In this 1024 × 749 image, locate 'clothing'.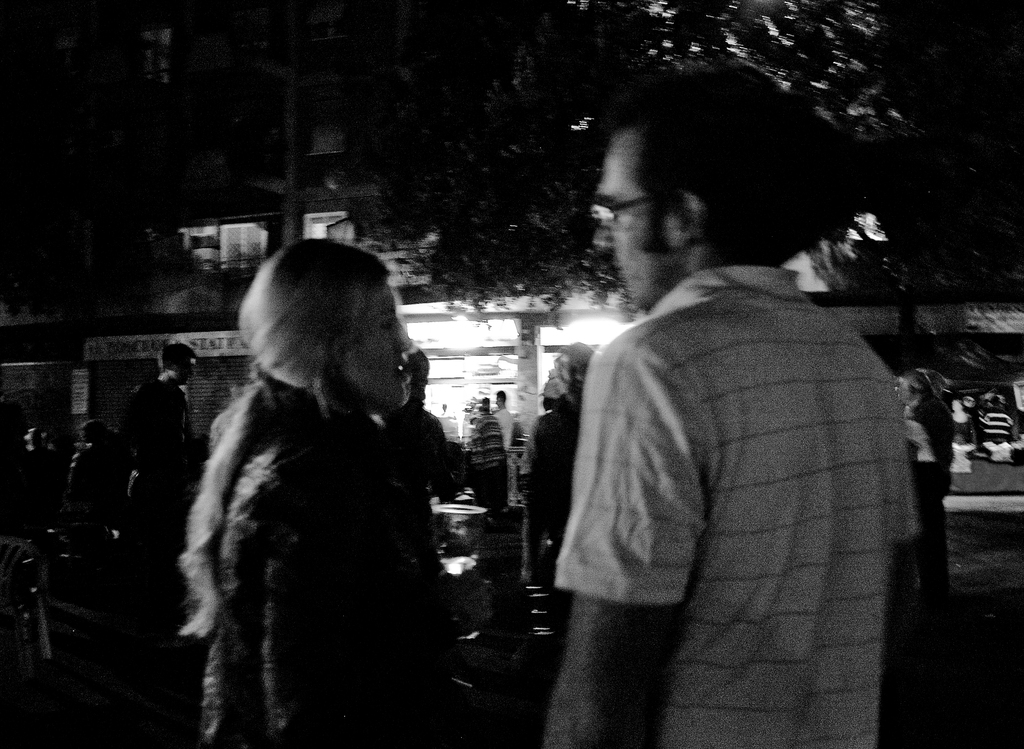
Bounding box: l=948, t=447, r=971, b=469.
